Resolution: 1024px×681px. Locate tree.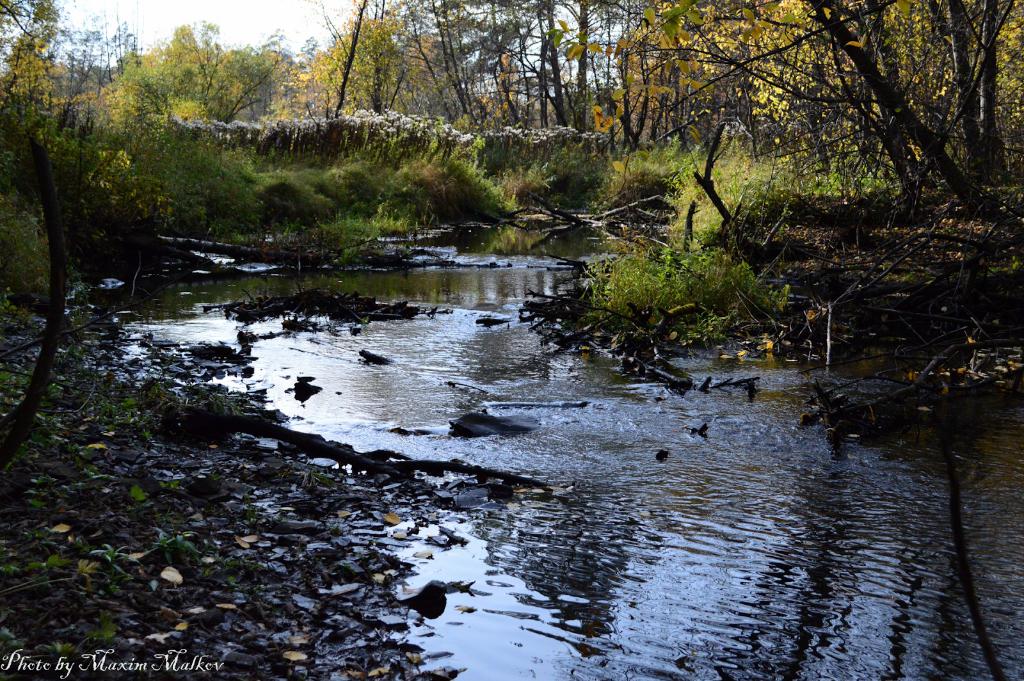
(1,44,48,148).
